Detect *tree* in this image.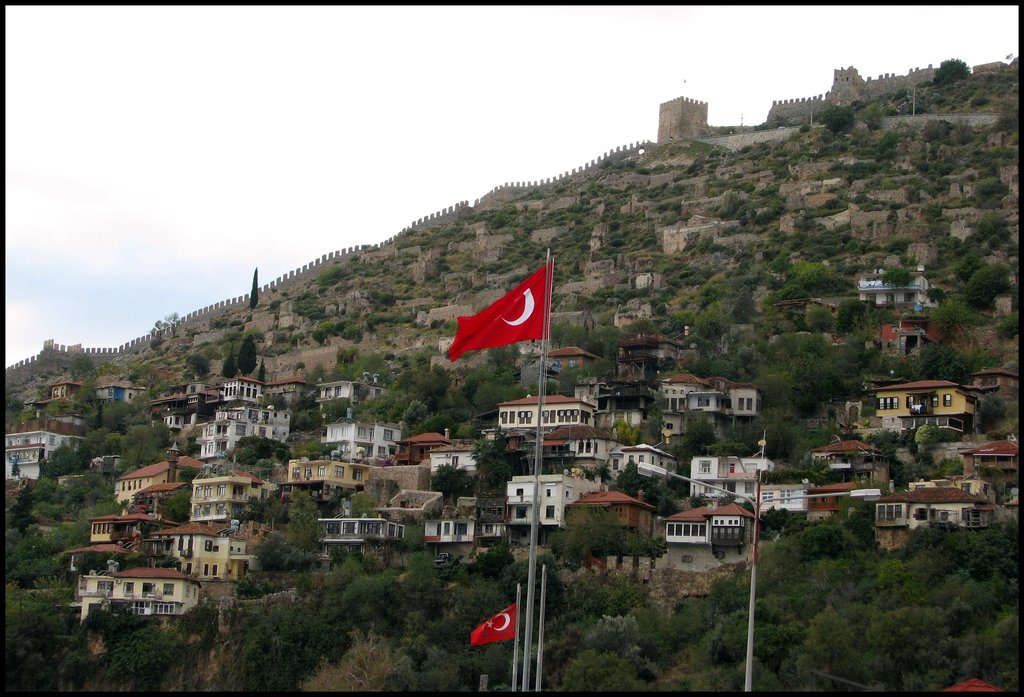
Detection: bbox(774, 258, 842, 290).
